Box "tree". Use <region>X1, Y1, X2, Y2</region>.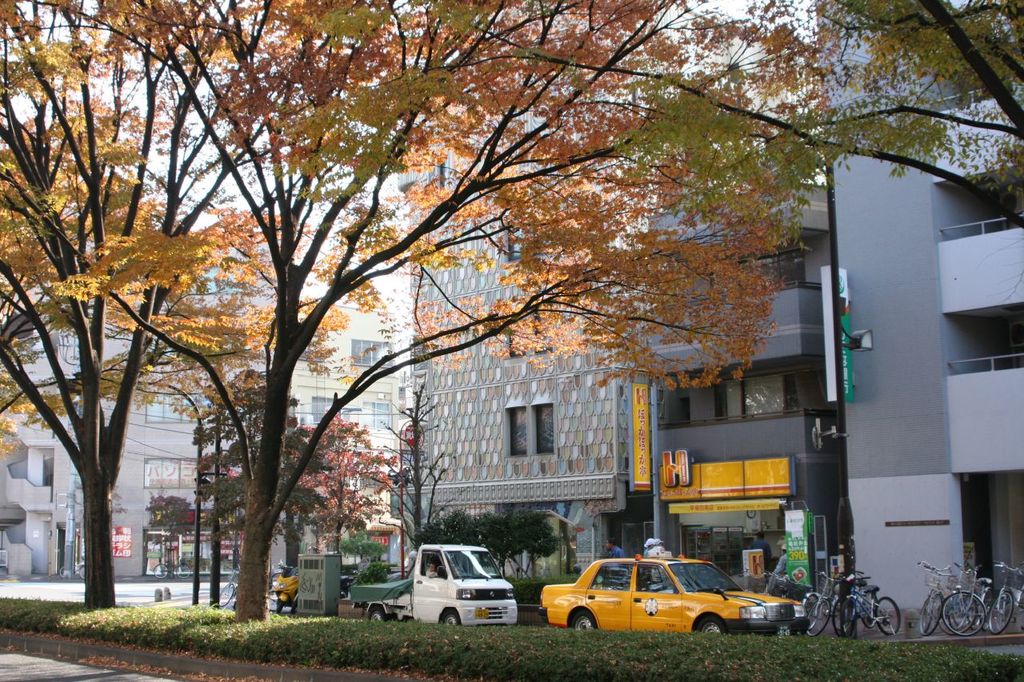
<region>795, 0, 1023, 256</region>.
